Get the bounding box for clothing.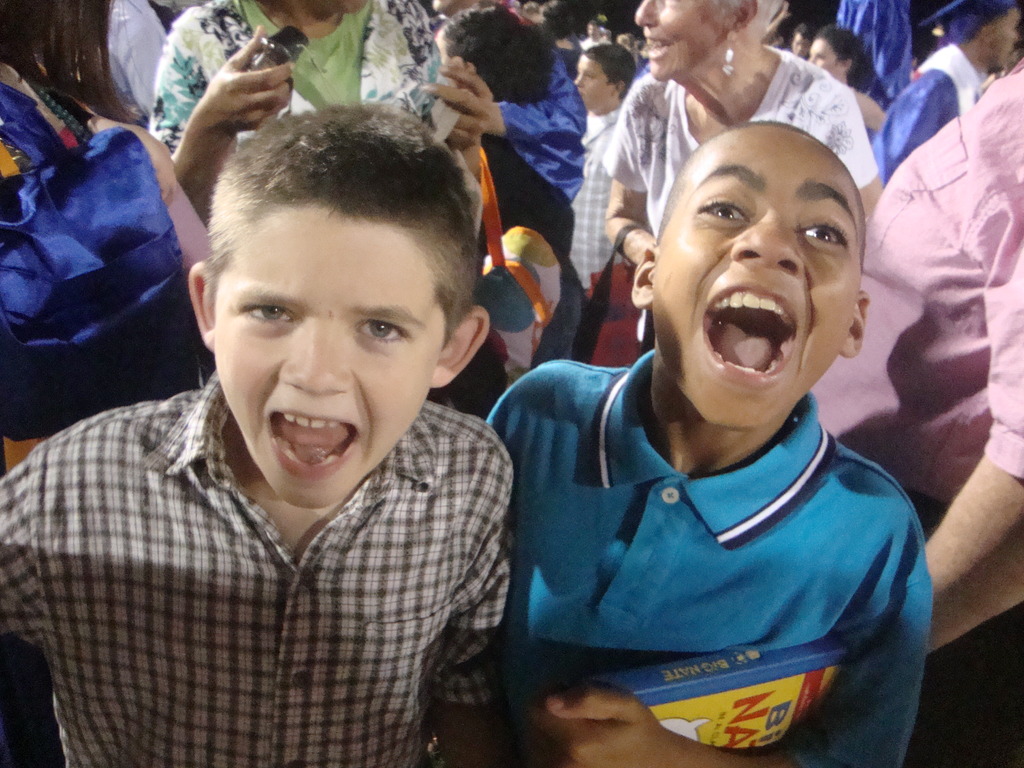
[0, 48, 195, 471].
